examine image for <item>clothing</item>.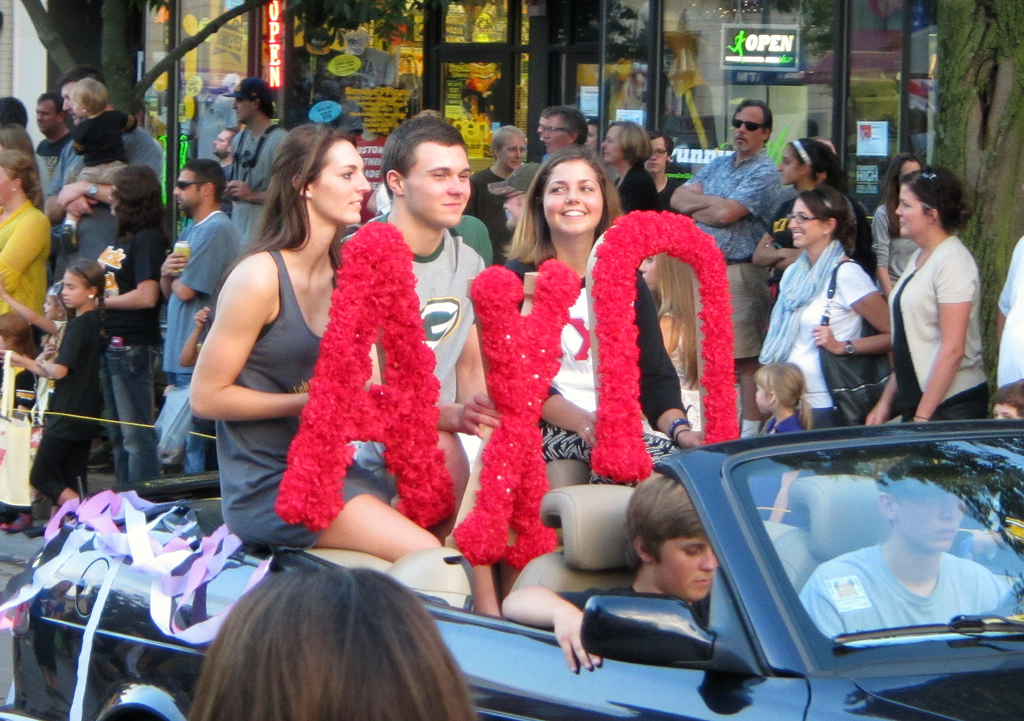
Examination result: crop(29, 321, 71, 431).
